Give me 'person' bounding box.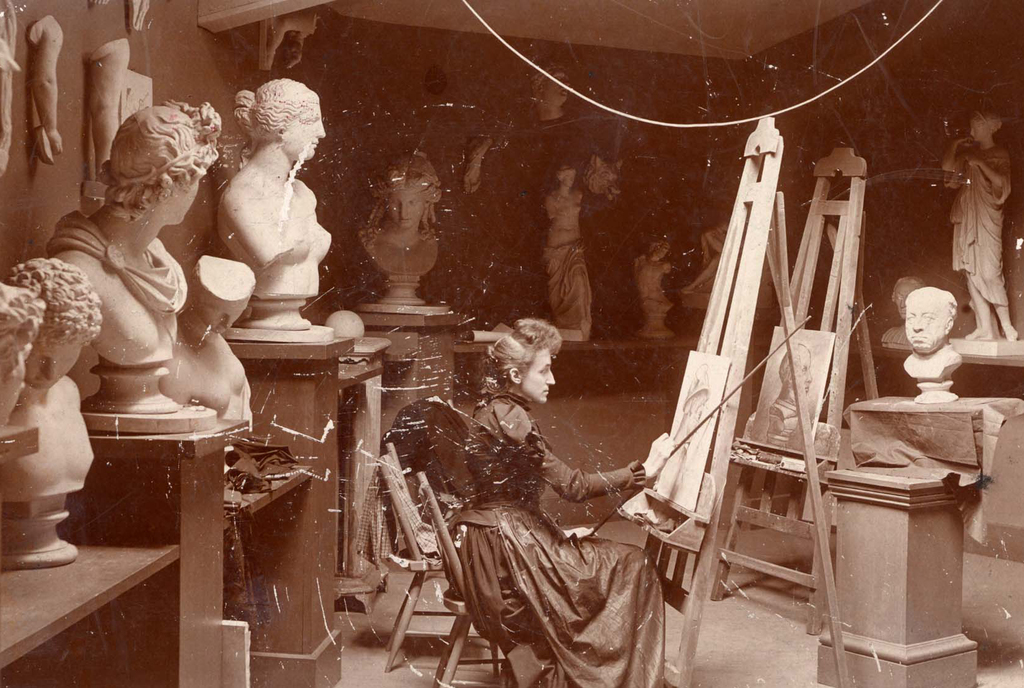
Rect(632, 242, 672, 313).
